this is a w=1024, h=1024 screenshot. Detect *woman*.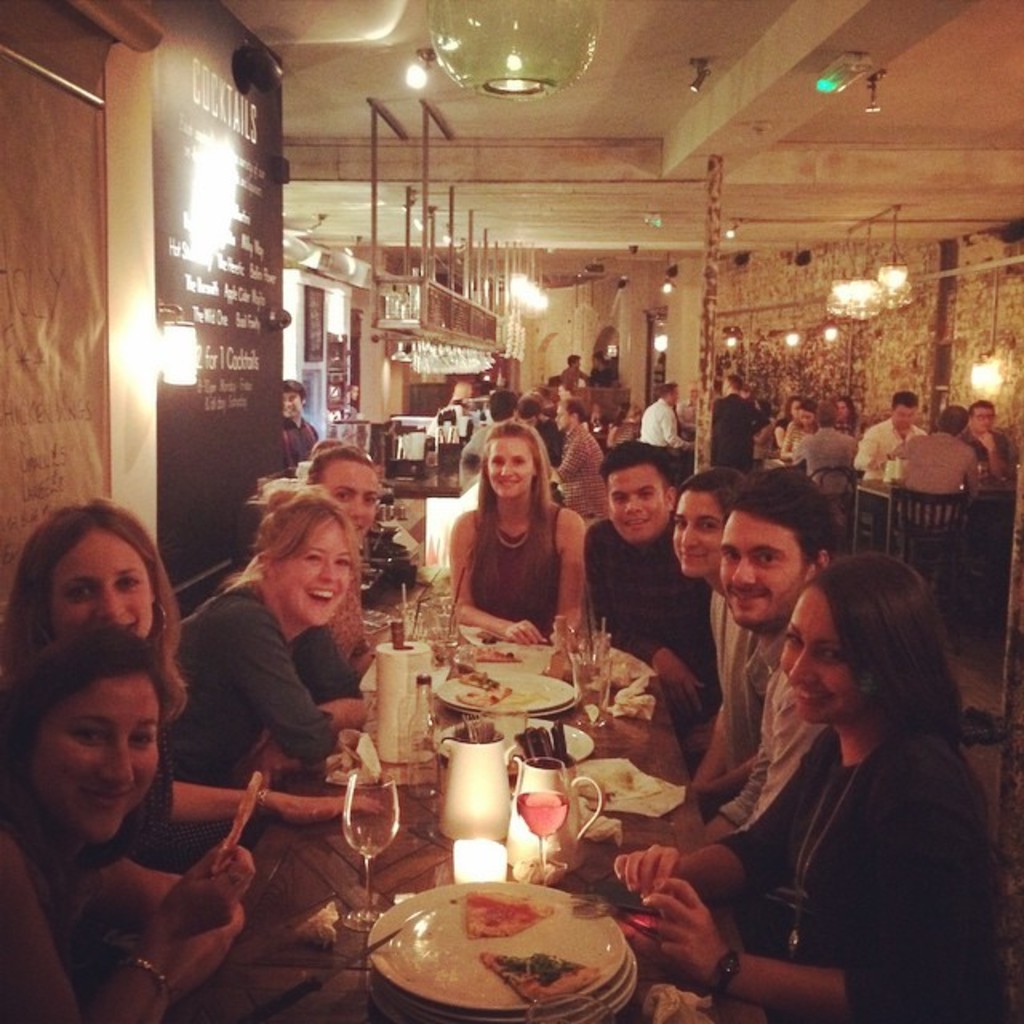
<bbox>771, 395, 795, 456</bbox>.
